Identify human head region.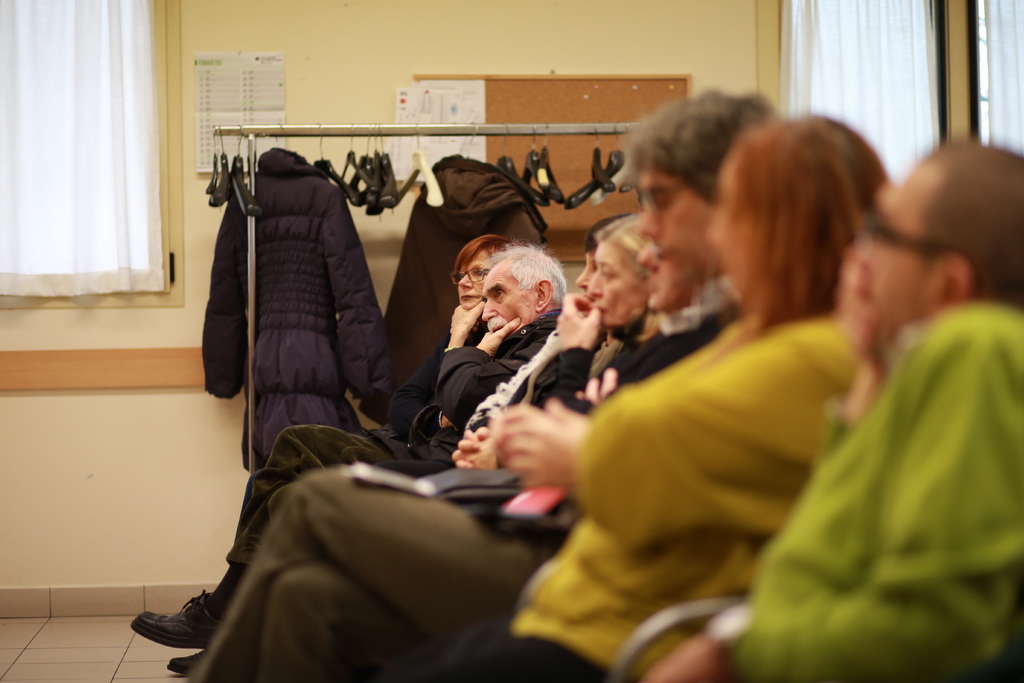
Region: BBox(857, 135, 1023, 329).
